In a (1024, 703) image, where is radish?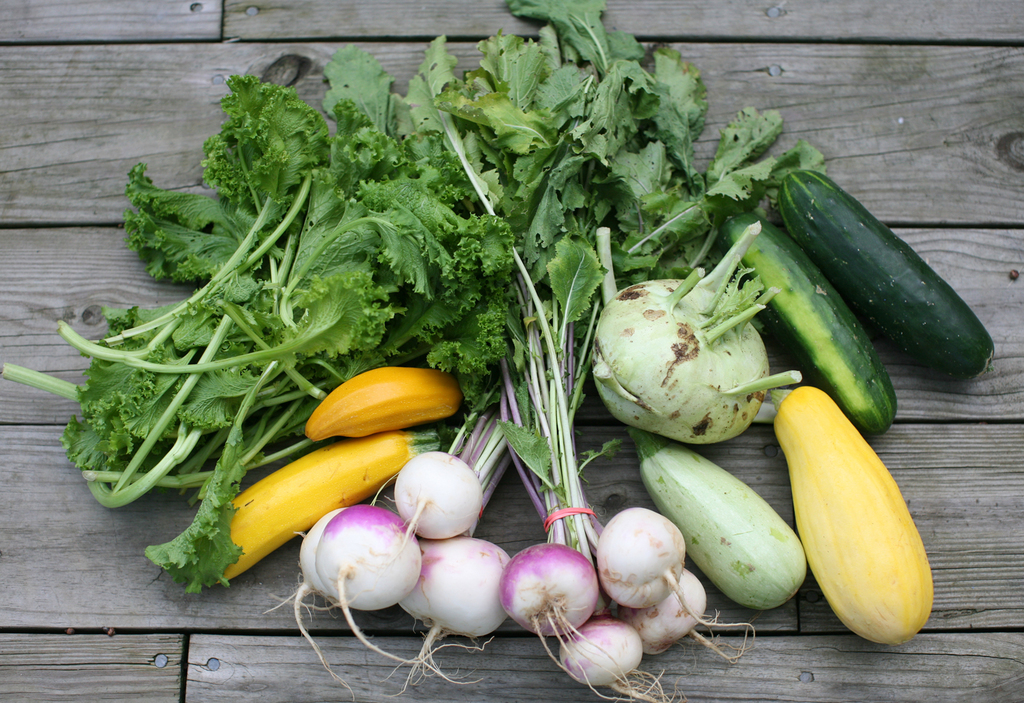
502:535:599:693.
